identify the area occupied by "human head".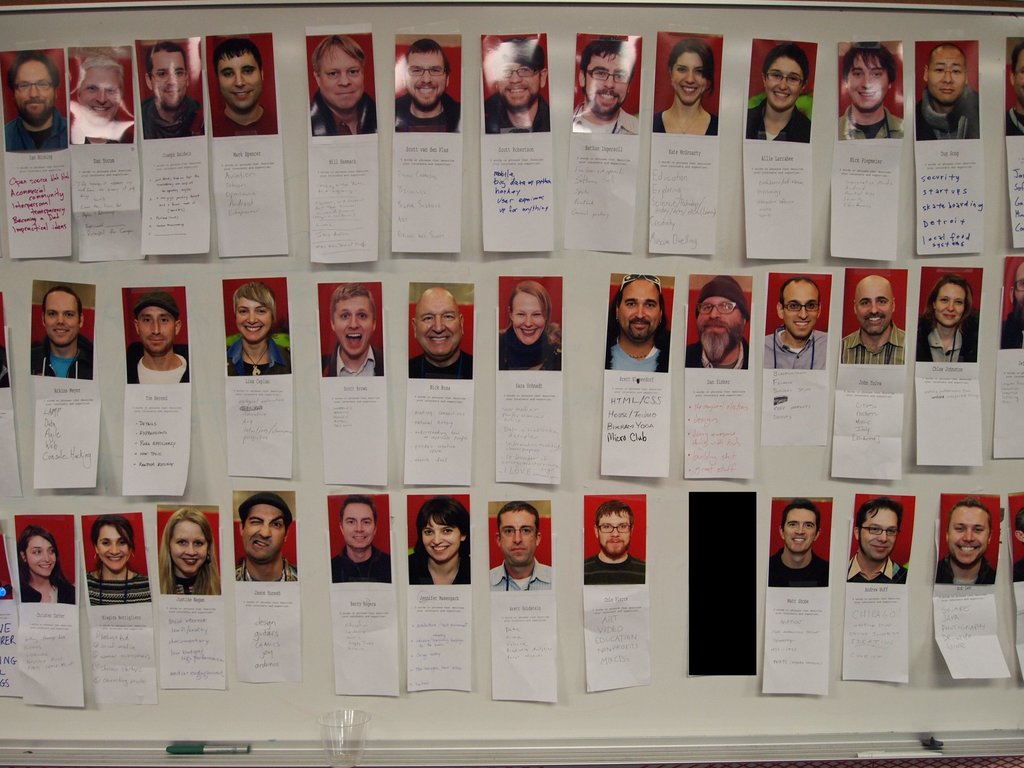
Area: [x1=846, y1=42, x2=897, y2=113].
